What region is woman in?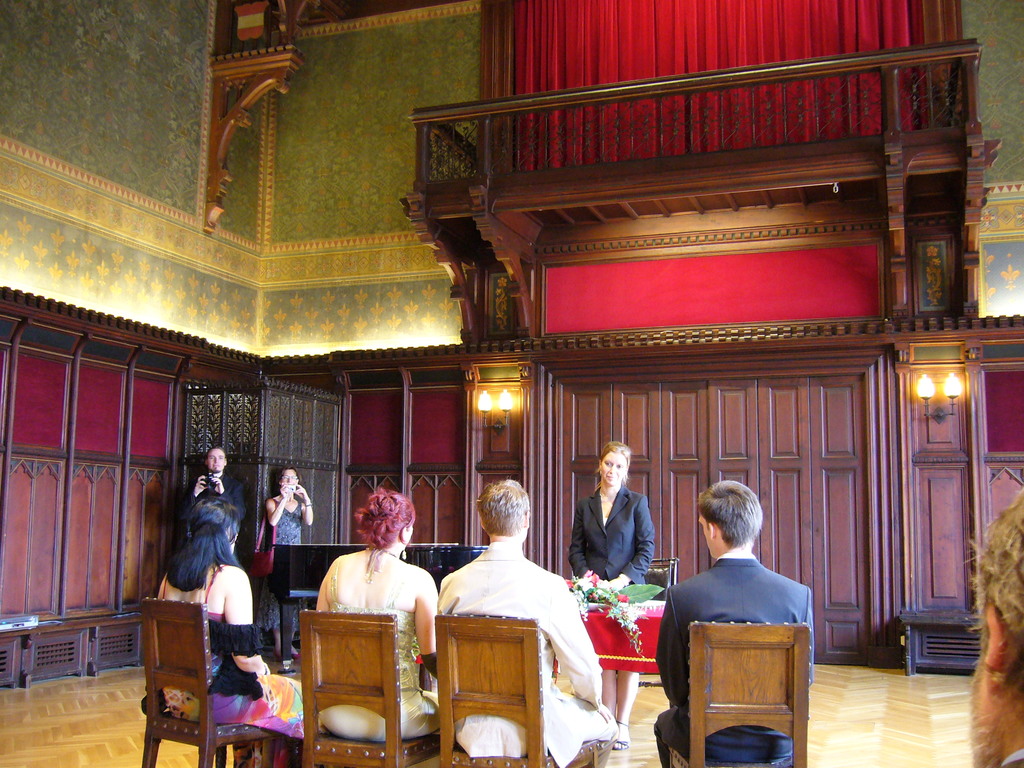
568/437/657/751.
